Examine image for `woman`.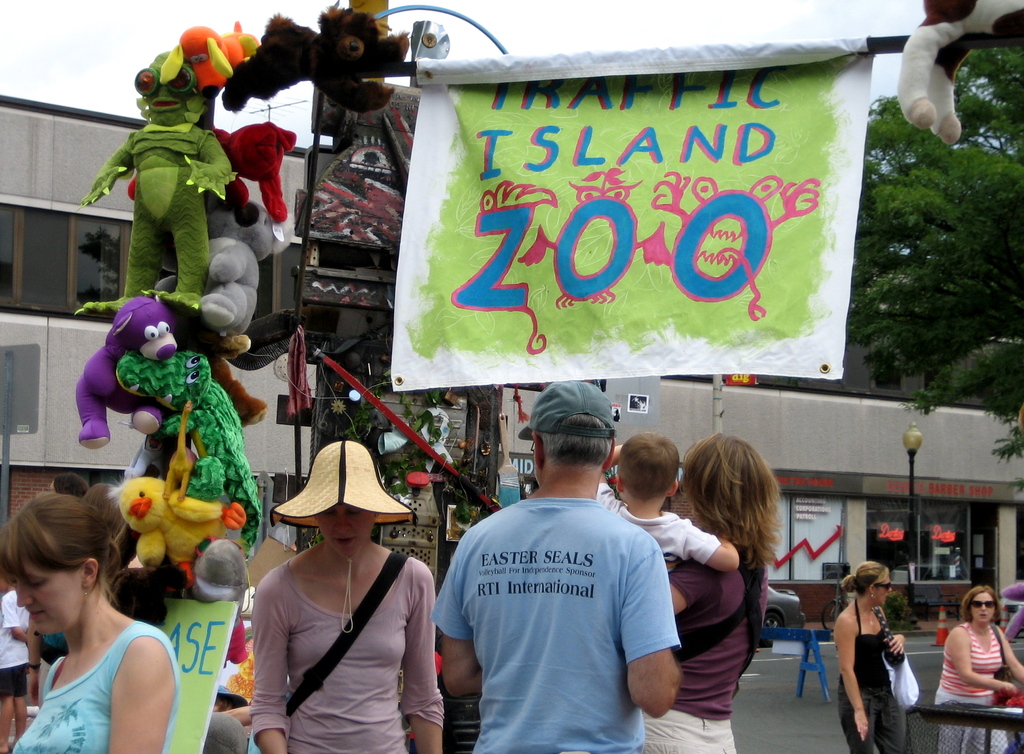
Examination result: l=840, t=560, r=909, b=753.
